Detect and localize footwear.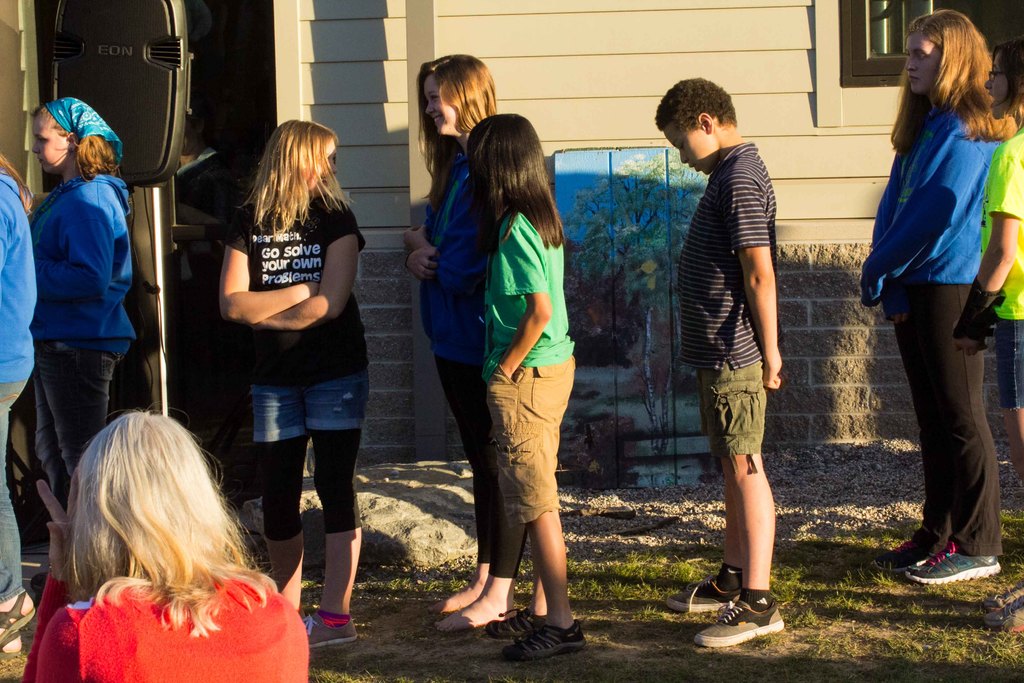
Localized at region(705, 586, 787, 656).
